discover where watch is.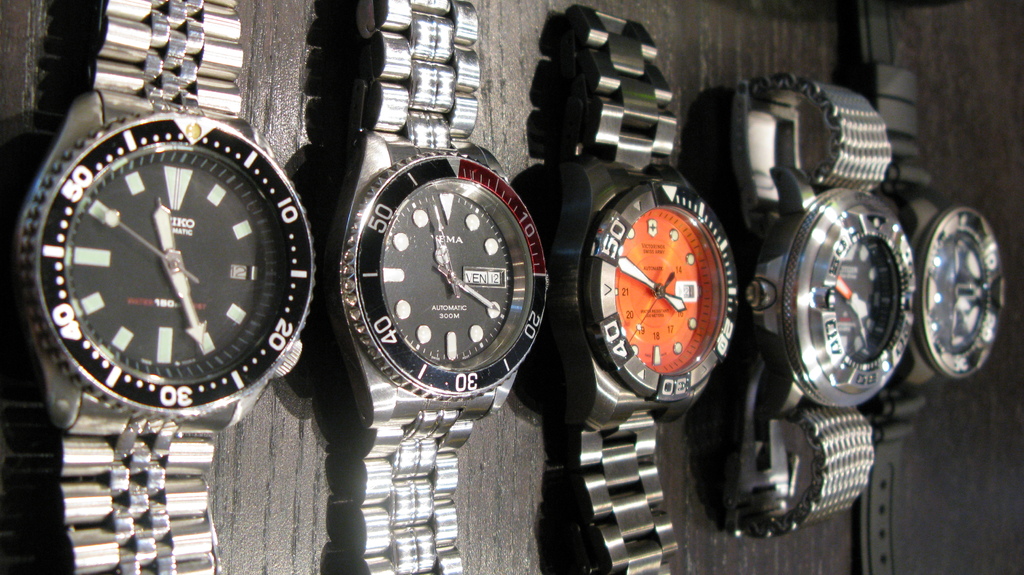
Discovered at select_region(849, 0, 1007, 574).
